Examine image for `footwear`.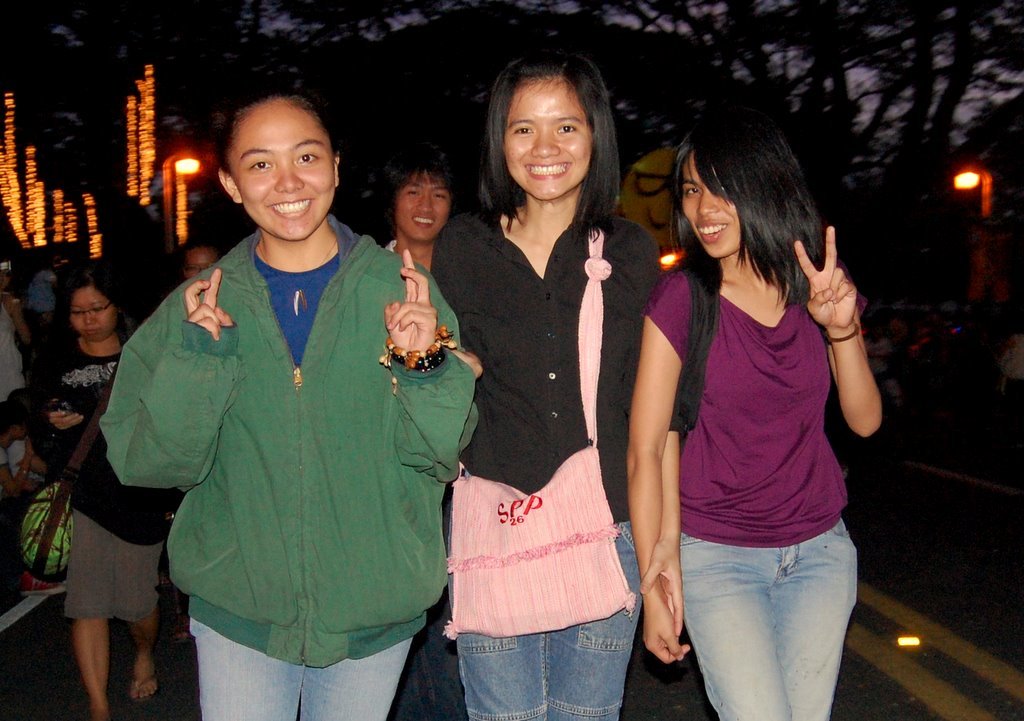
Examination result: bbox=(173, 616, 198, 642).
